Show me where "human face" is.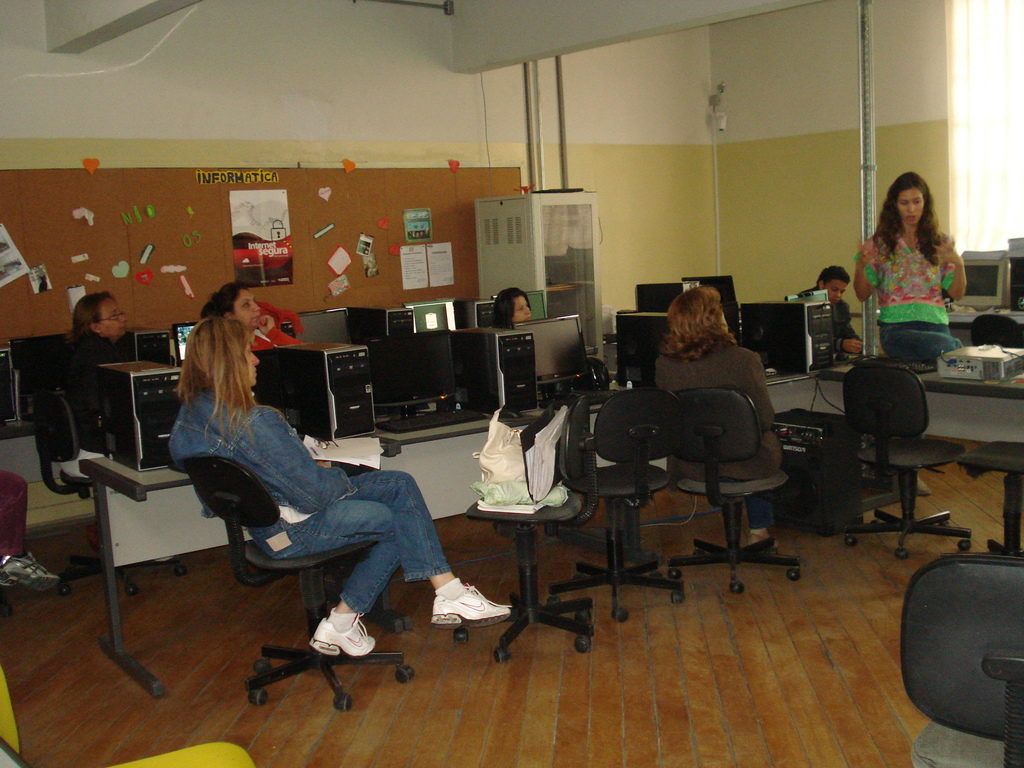
"human face" is at bbox=(827, 282, 845, 301).
